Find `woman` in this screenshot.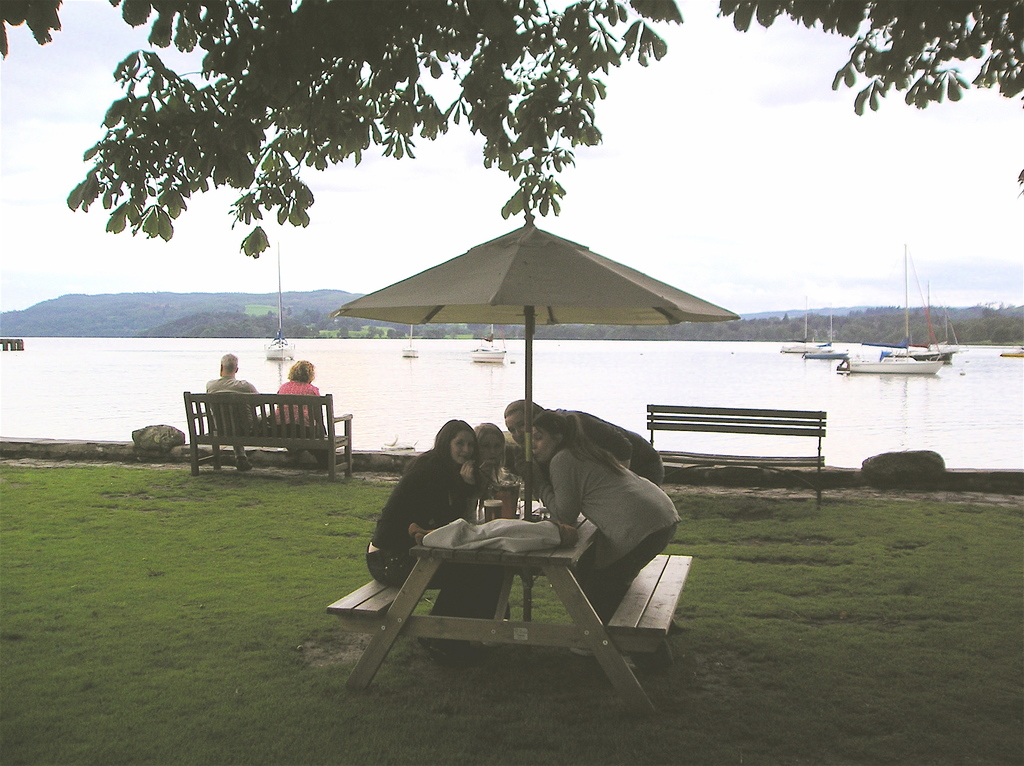
The bounding box for `woman` is region(362, 419, 551, 642).
